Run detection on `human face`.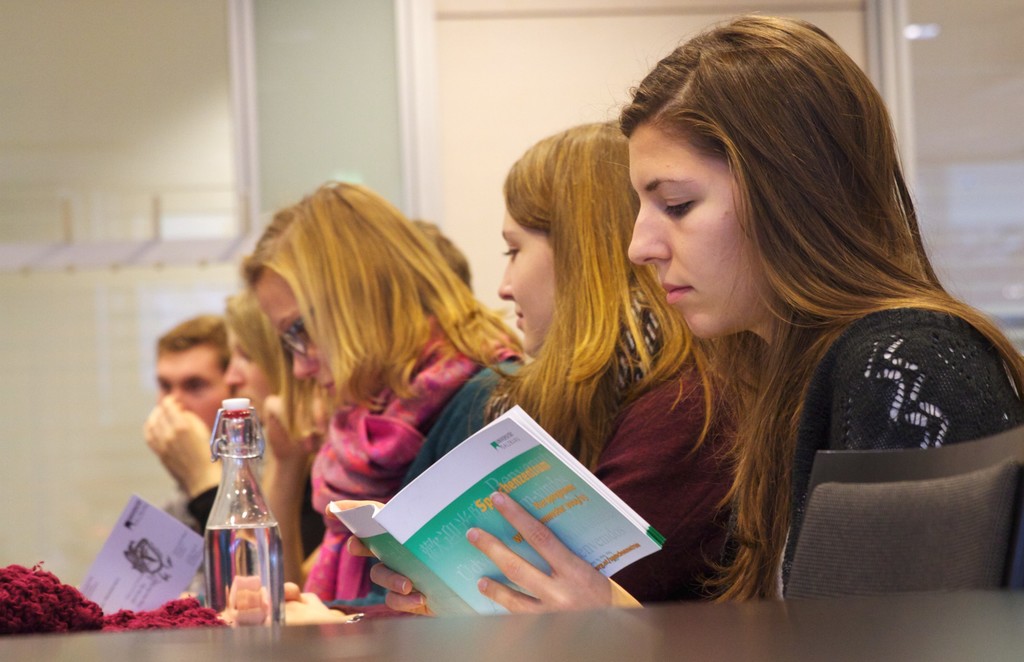
Result: [x1=153, y1=348, x2=228, y2=430].
